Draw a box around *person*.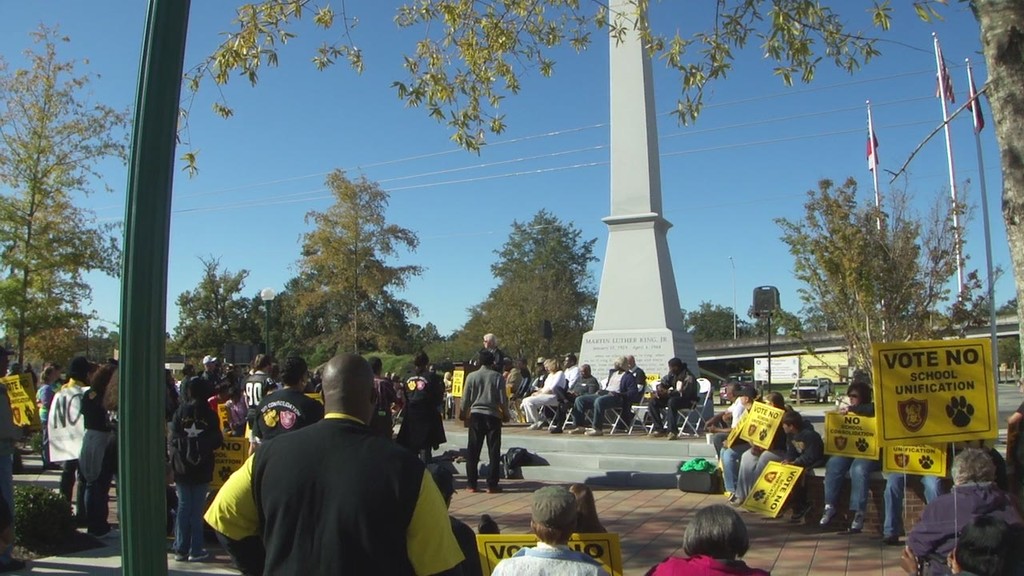
BBox(646, 355, 701, 442).
